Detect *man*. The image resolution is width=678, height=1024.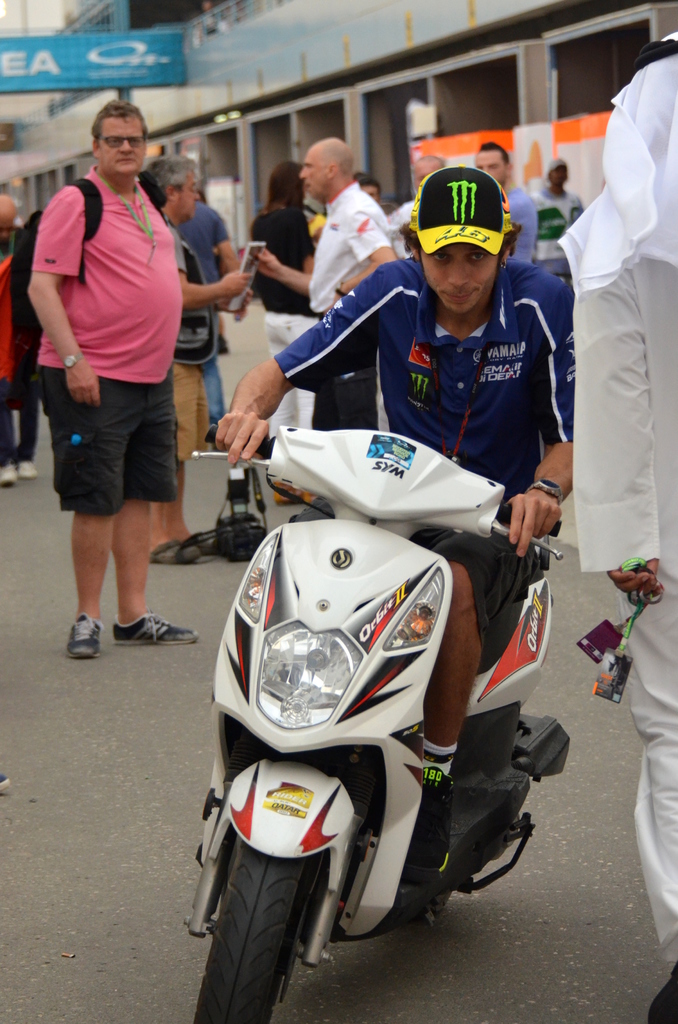
(x1=391, y1=148, x2=444, y2=255).
